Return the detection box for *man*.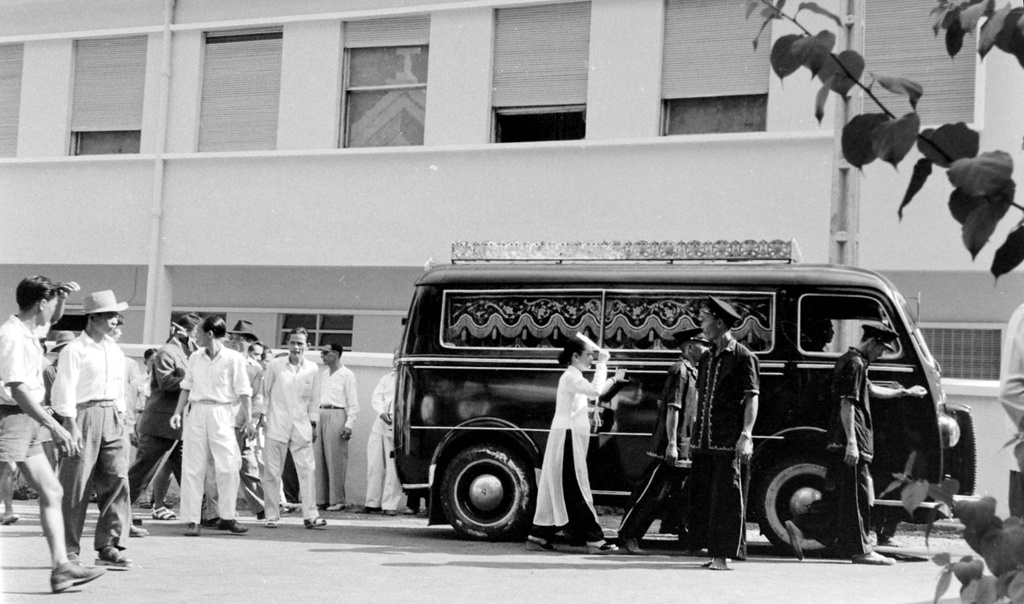
<region>260, 325, 328, 528</region>.
